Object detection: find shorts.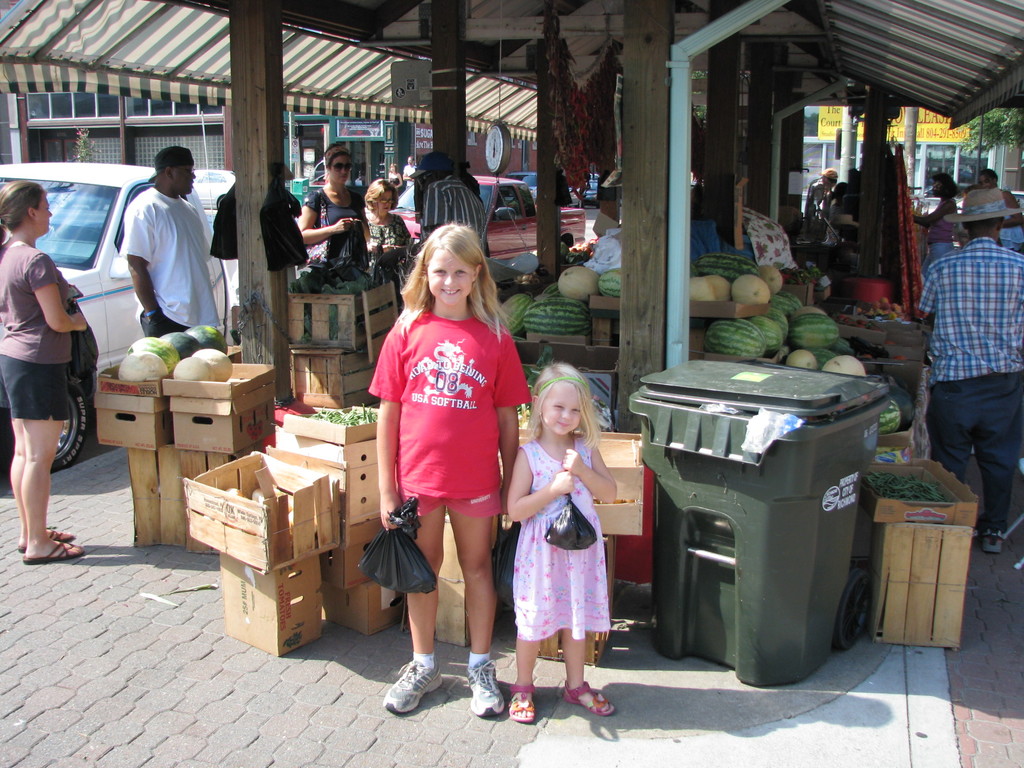
l=374, t=425, r=517, b=581.
